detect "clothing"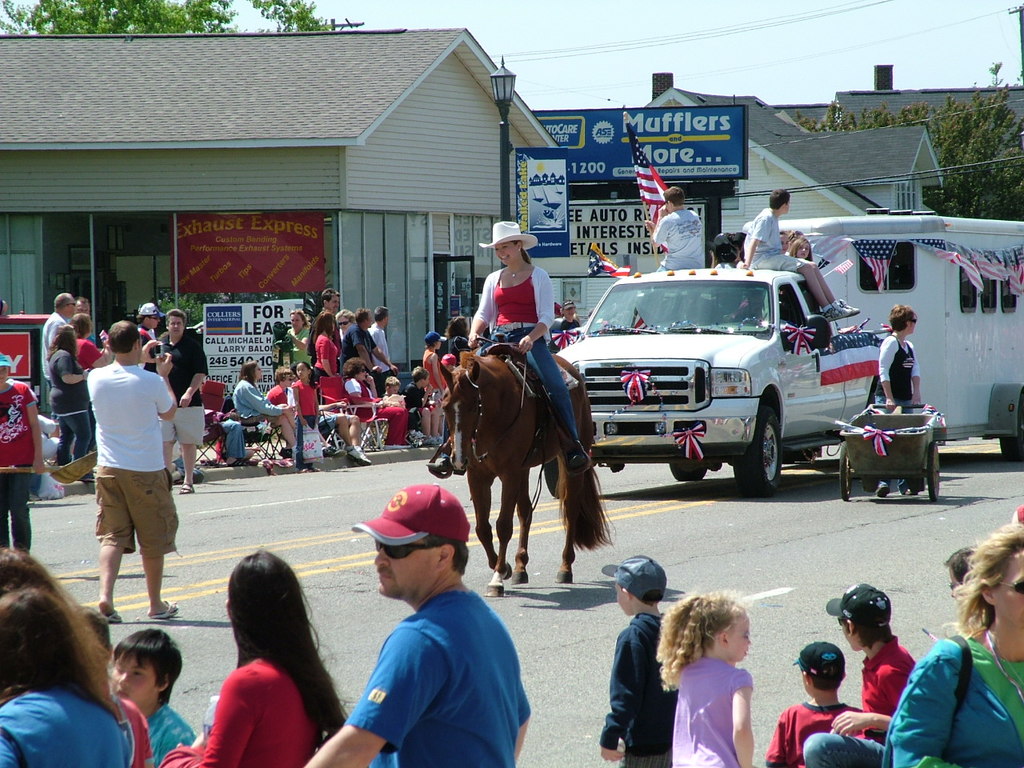
bbox=(157, 338, 206, 446)
